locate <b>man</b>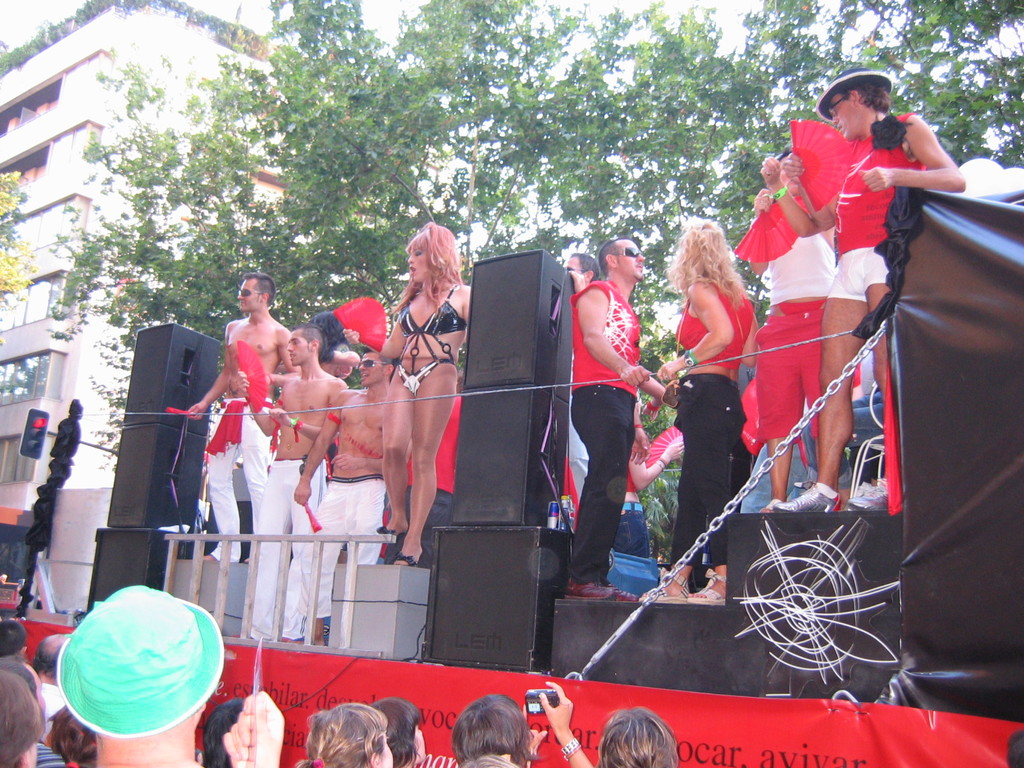
BBox(0, 614, 28, 659)
